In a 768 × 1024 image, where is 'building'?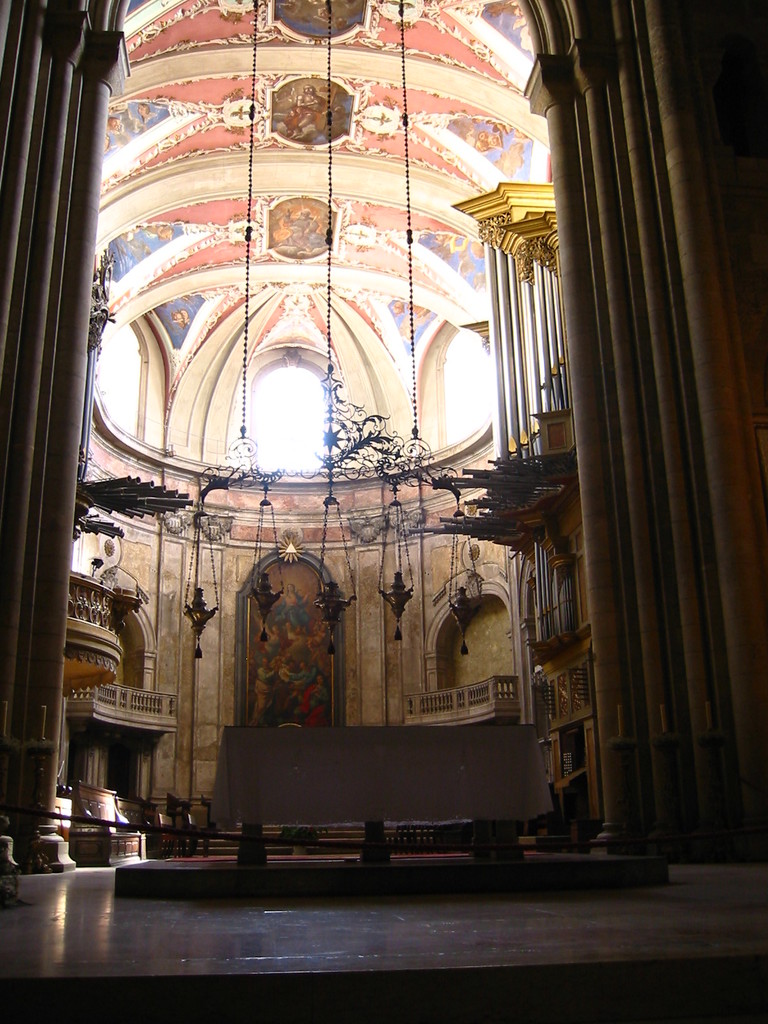
box(0, 0, 765, 977).
